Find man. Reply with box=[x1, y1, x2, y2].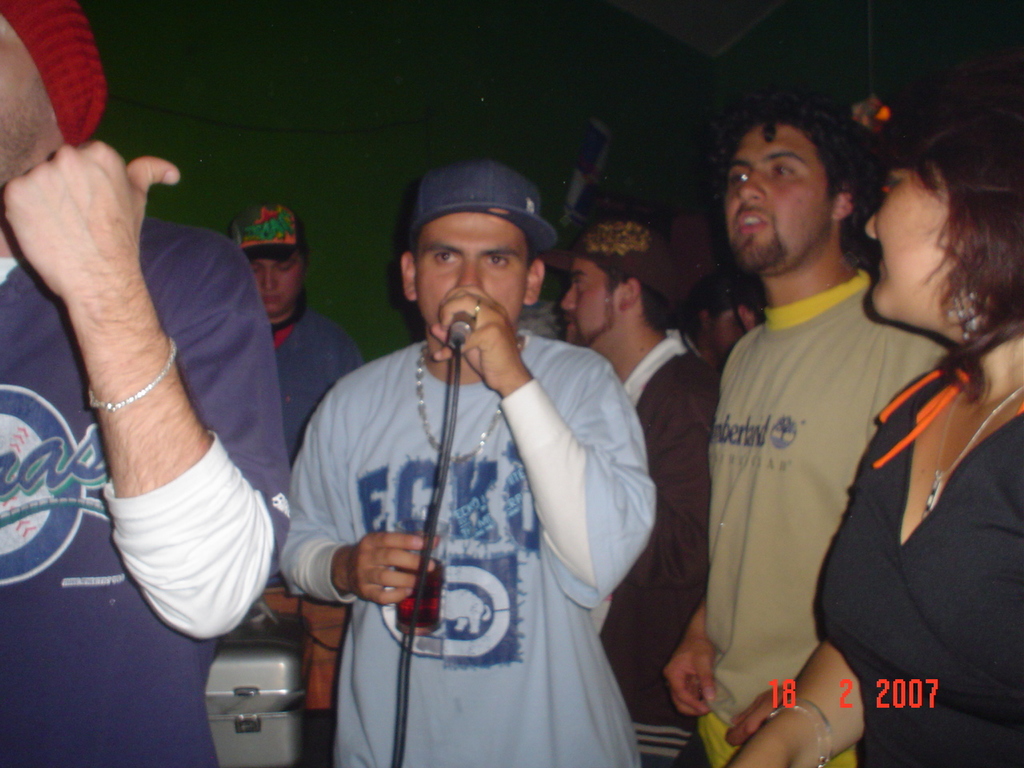
box=[671, 52, 948, 767].
